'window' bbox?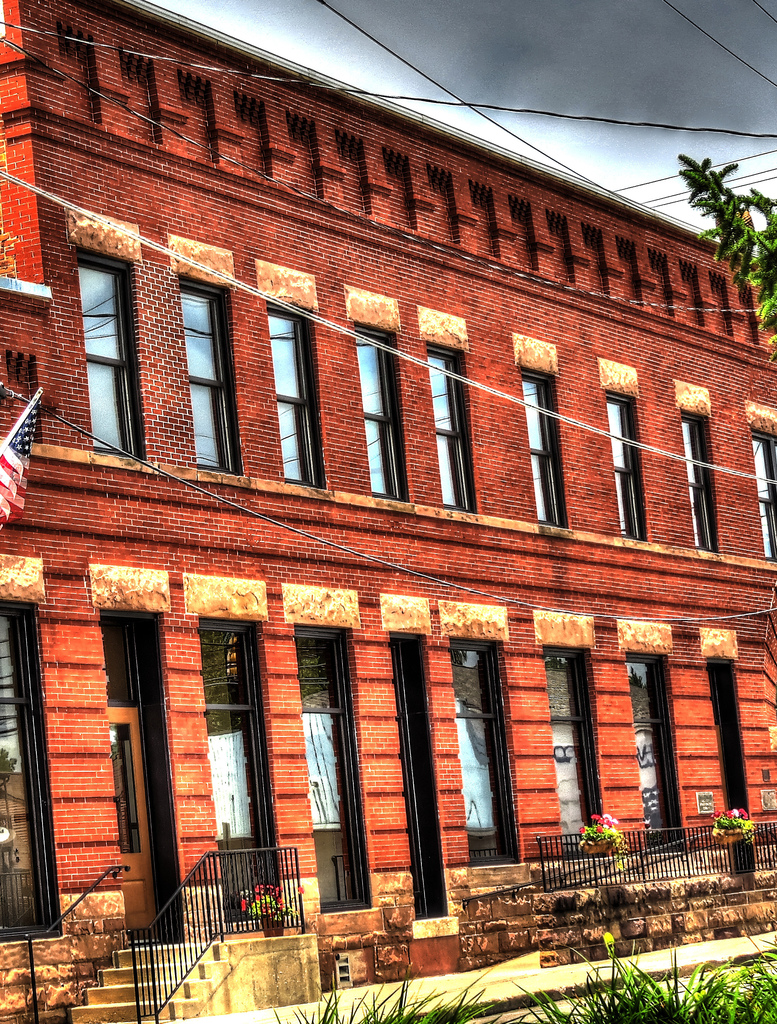
267,307,323,495
